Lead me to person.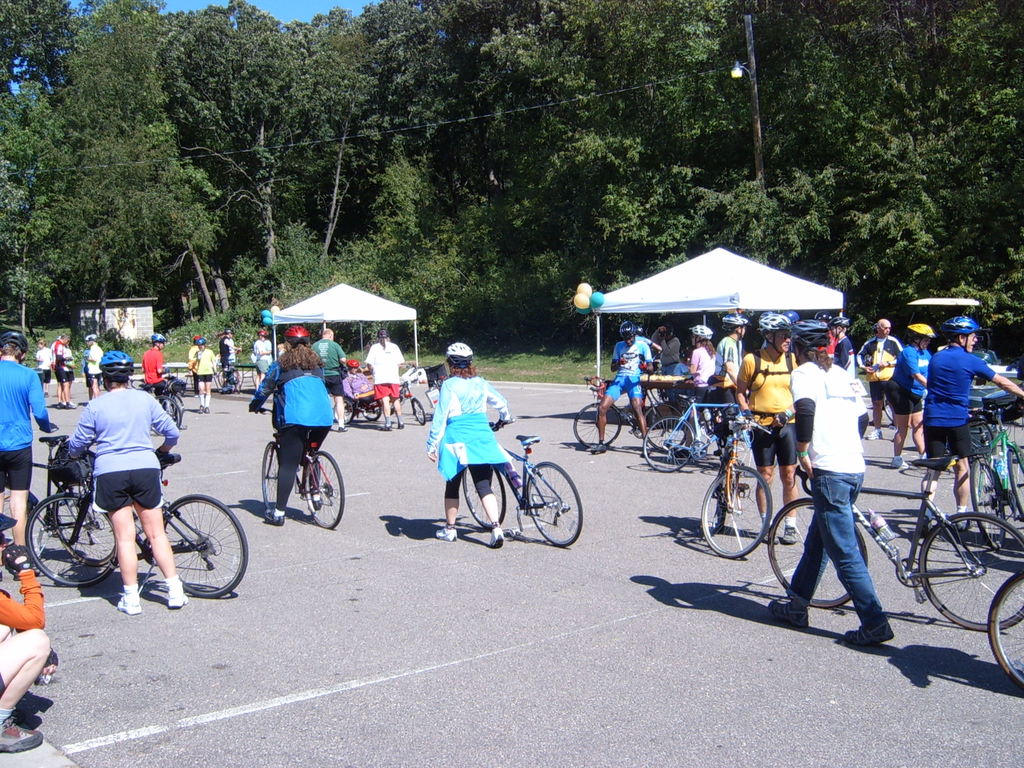
Lead to (194,338,216,413).
